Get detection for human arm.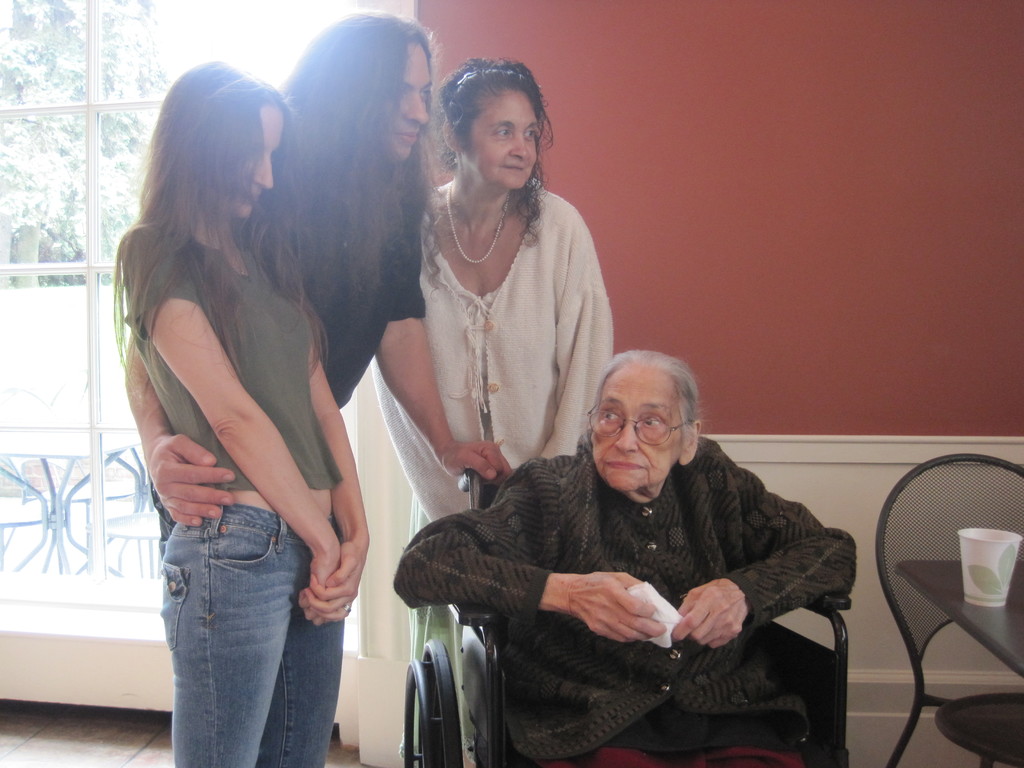
Detection: 375 244 514 496.
